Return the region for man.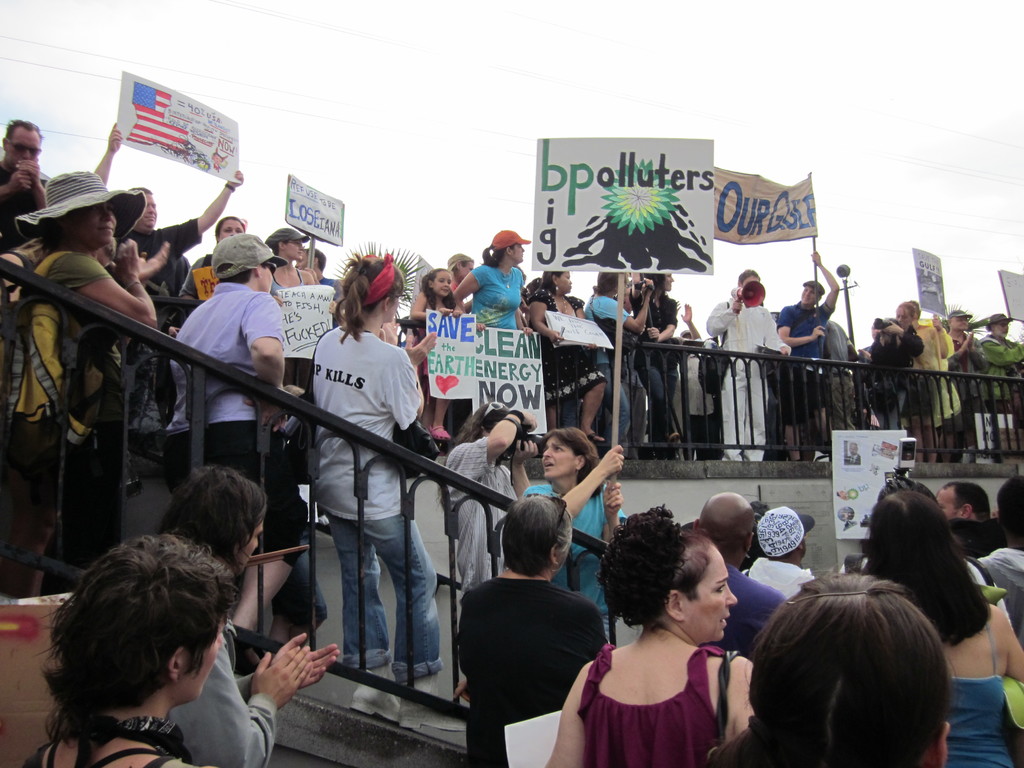
{"x1": 935, "y1": 483, "x2": 992, "y2": 525}.
